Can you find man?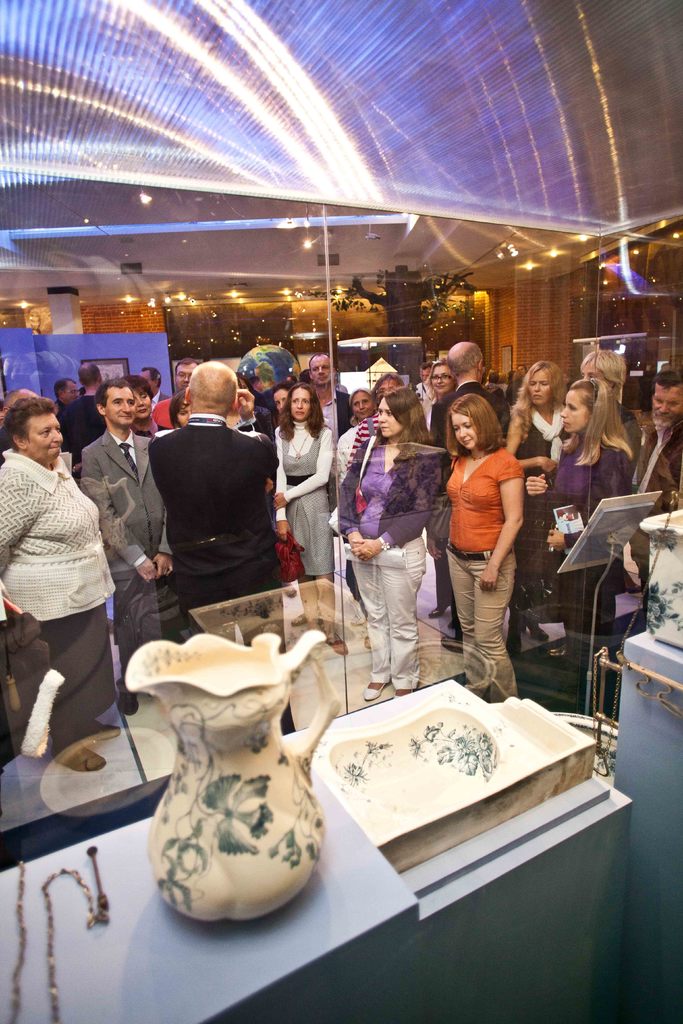
Yes, bounding box: 79 381 163 707.
